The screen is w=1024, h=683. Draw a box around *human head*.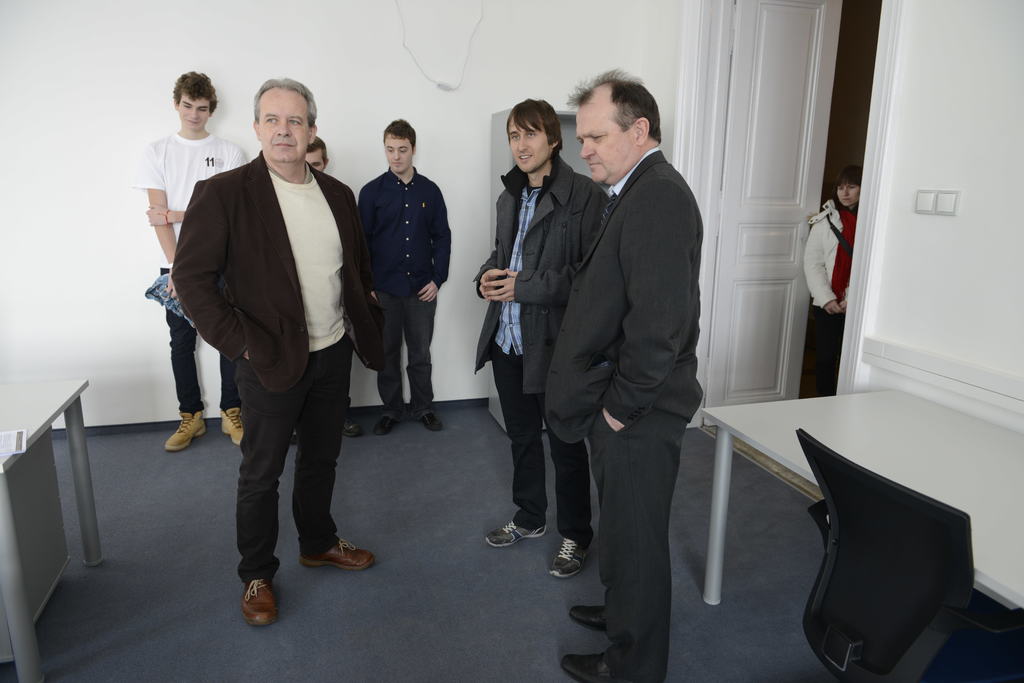
box=[233, 67, 318, 163].
